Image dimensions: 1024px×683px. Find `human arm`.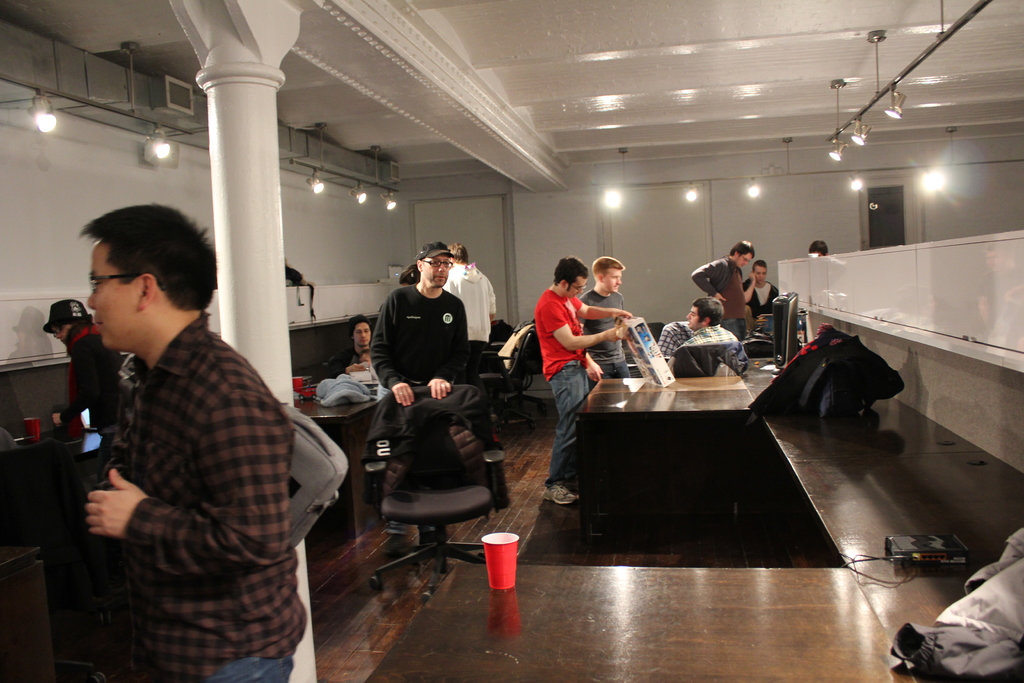
(left=652, top=320, right=675, bottom=356).
